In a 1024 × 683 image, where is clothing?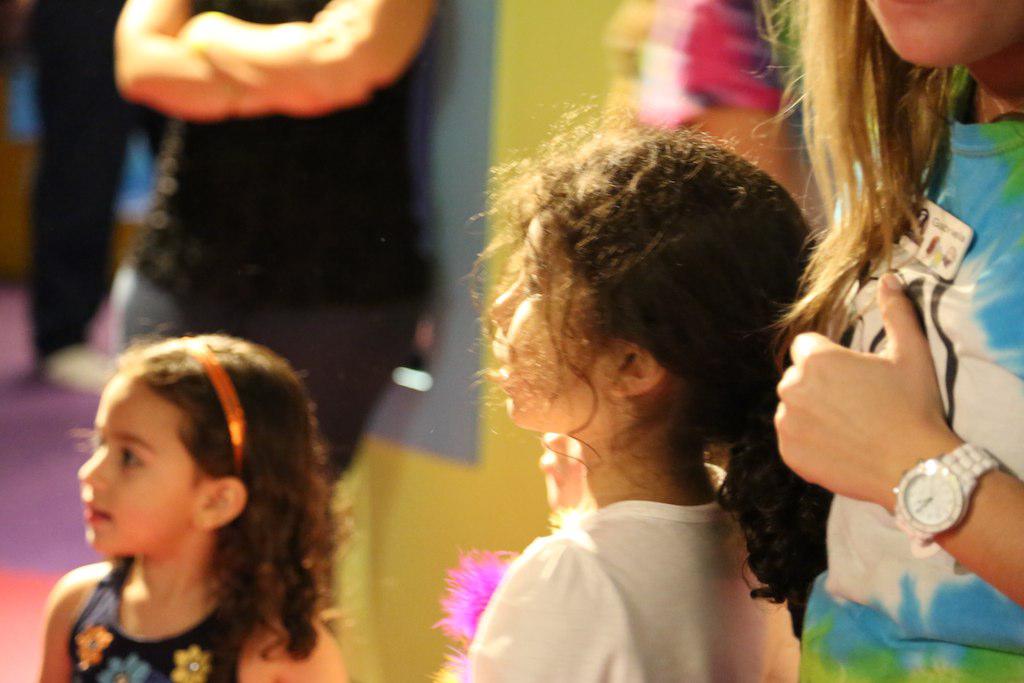
[109, 0, 428, 467].
